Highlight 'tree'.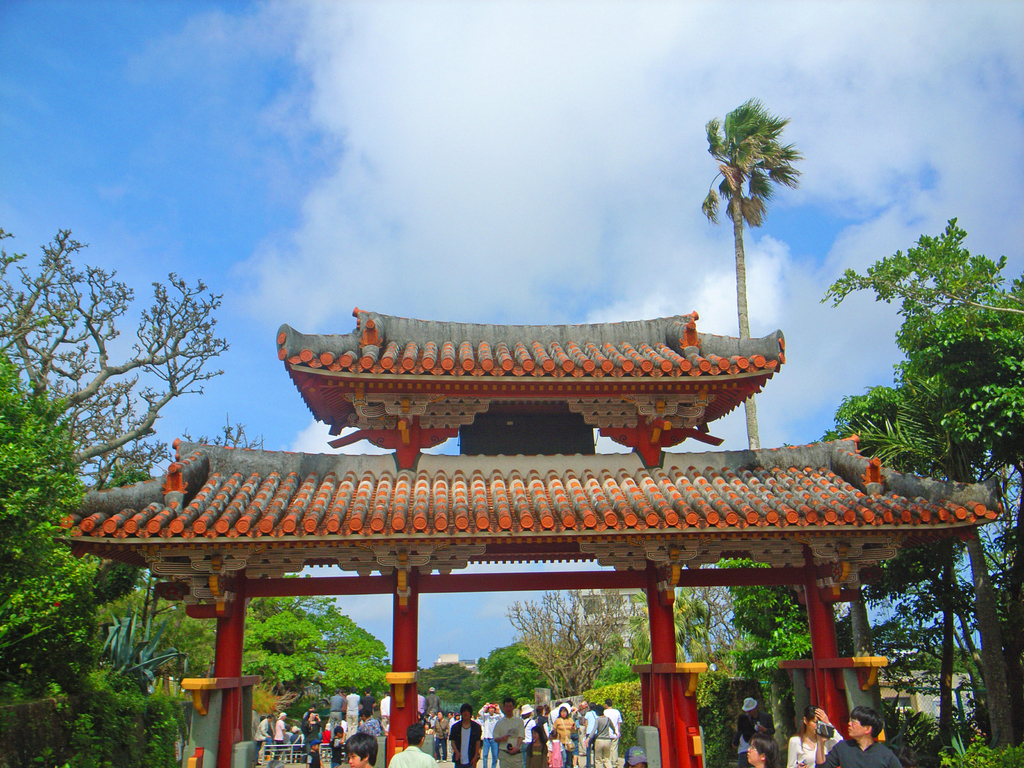
Highlighted region: box(814, 206, 1023, 553).
